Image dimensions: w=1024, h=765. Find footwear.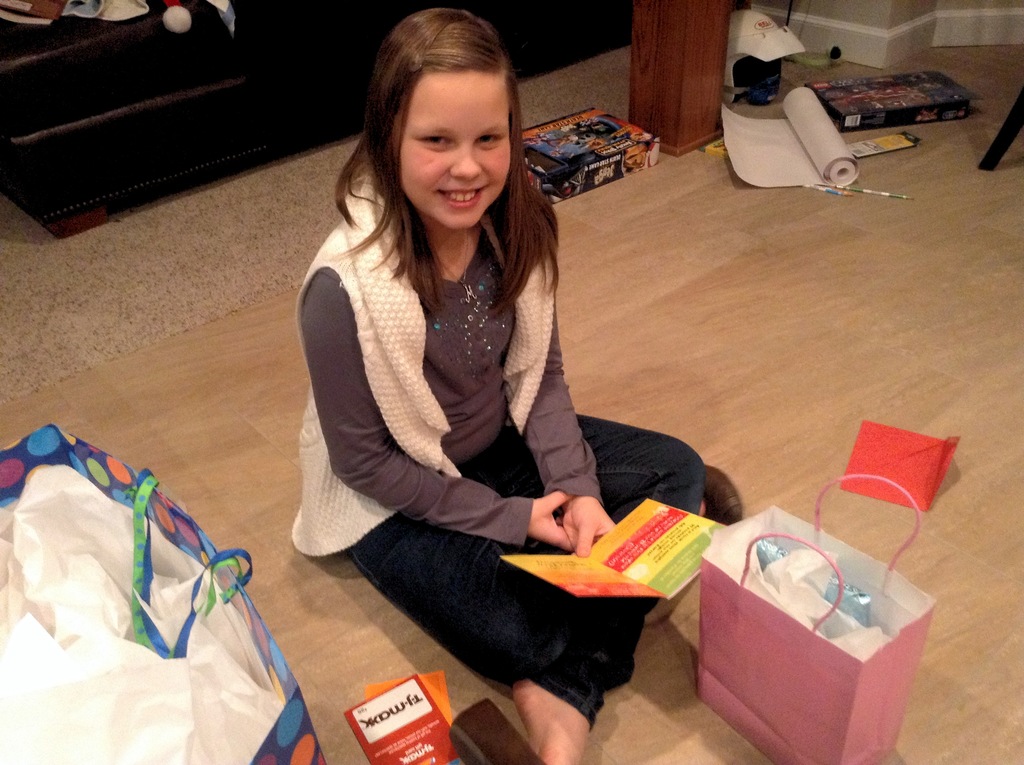
446,696,542,764.
